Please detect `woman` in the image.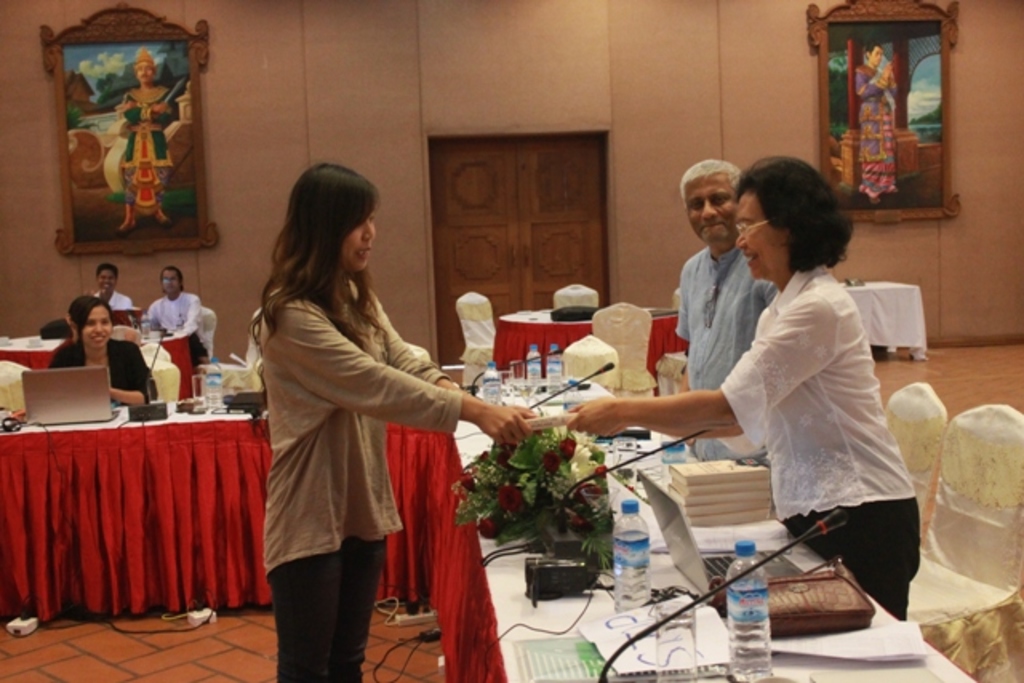
238,157,483,682.
